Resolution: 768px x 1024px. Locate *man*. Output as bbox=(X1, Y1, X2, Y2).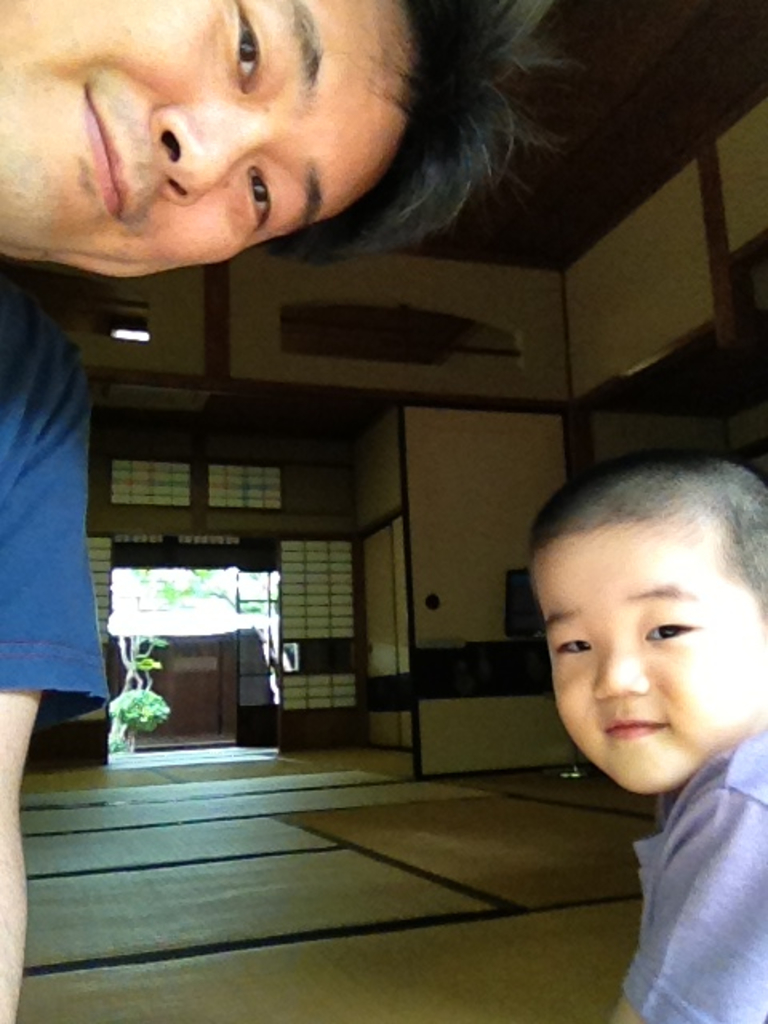
bbox=(3, 0, 550, 1022).
